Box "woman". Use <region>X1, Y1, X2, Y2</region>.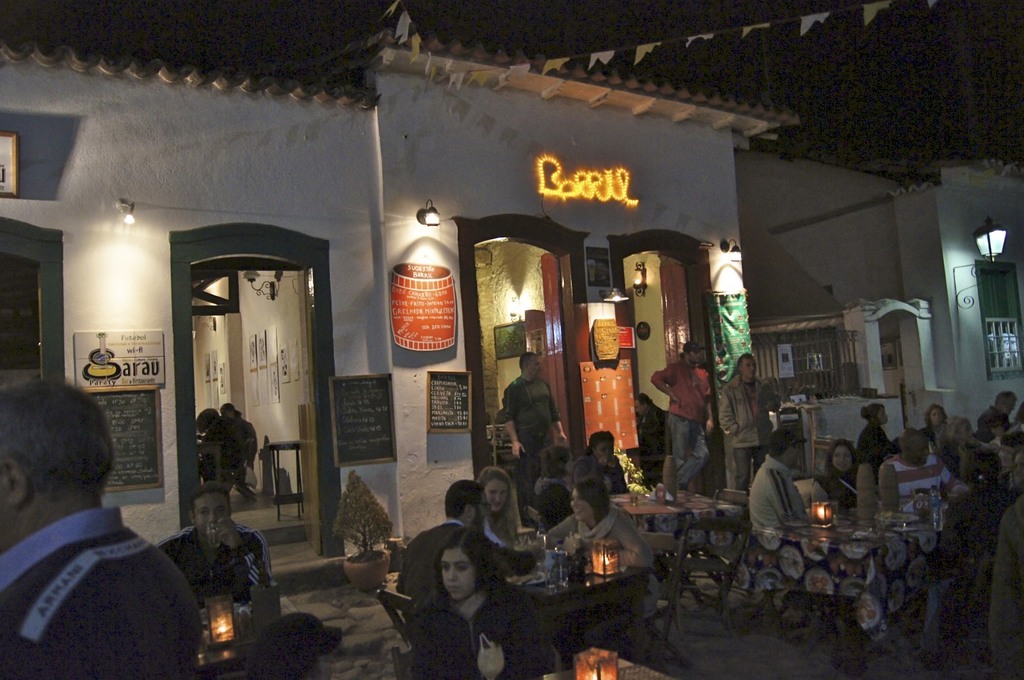
<region>939, 413, 1001, 480</region>.
